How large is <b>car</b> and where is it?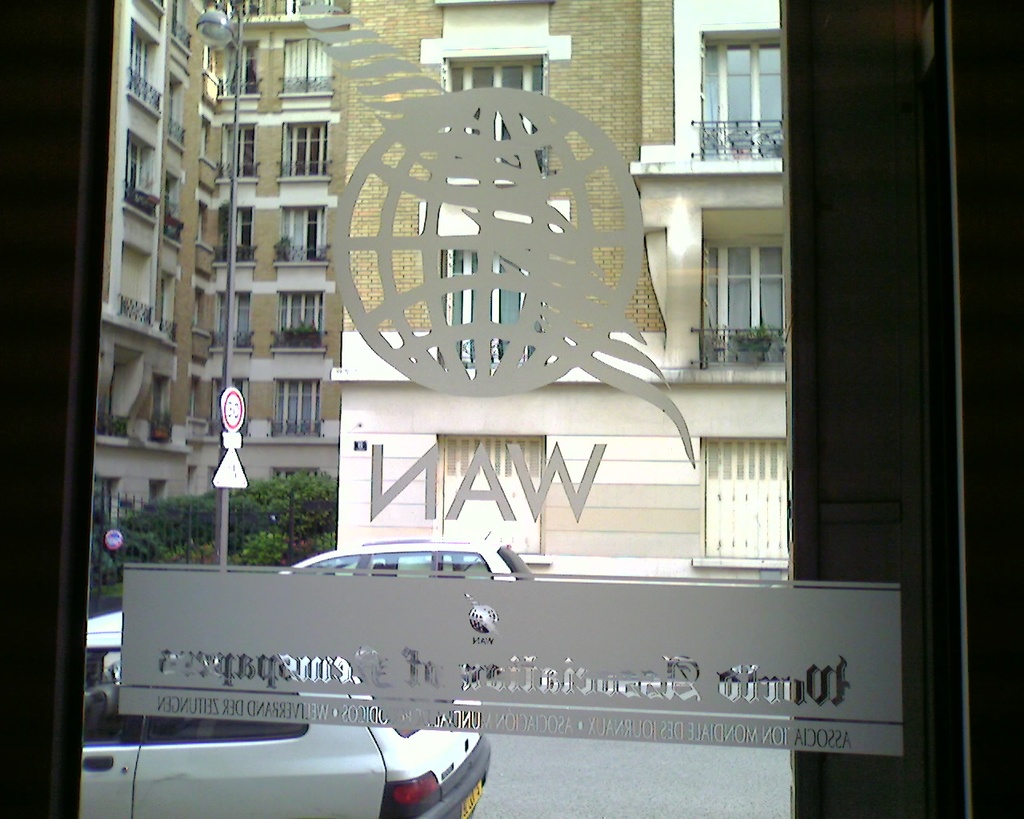
Bounding box: <bbox>282, 528, 538, 585</bbox>.
